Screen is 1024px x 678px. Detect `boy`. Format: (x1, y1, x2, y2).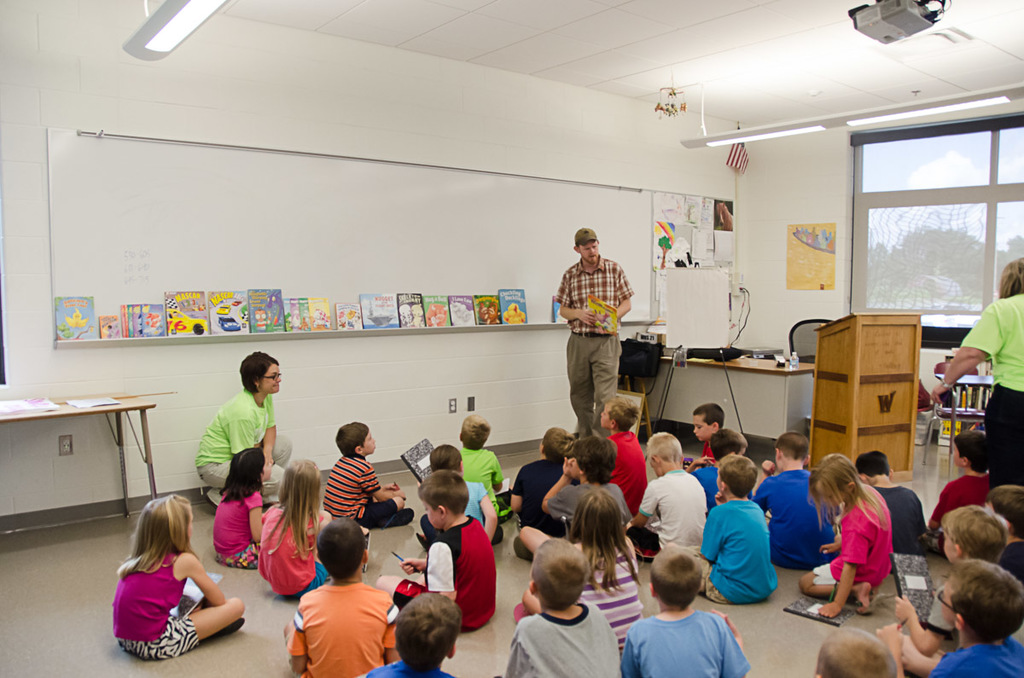
(595, 396, 649, 519).
